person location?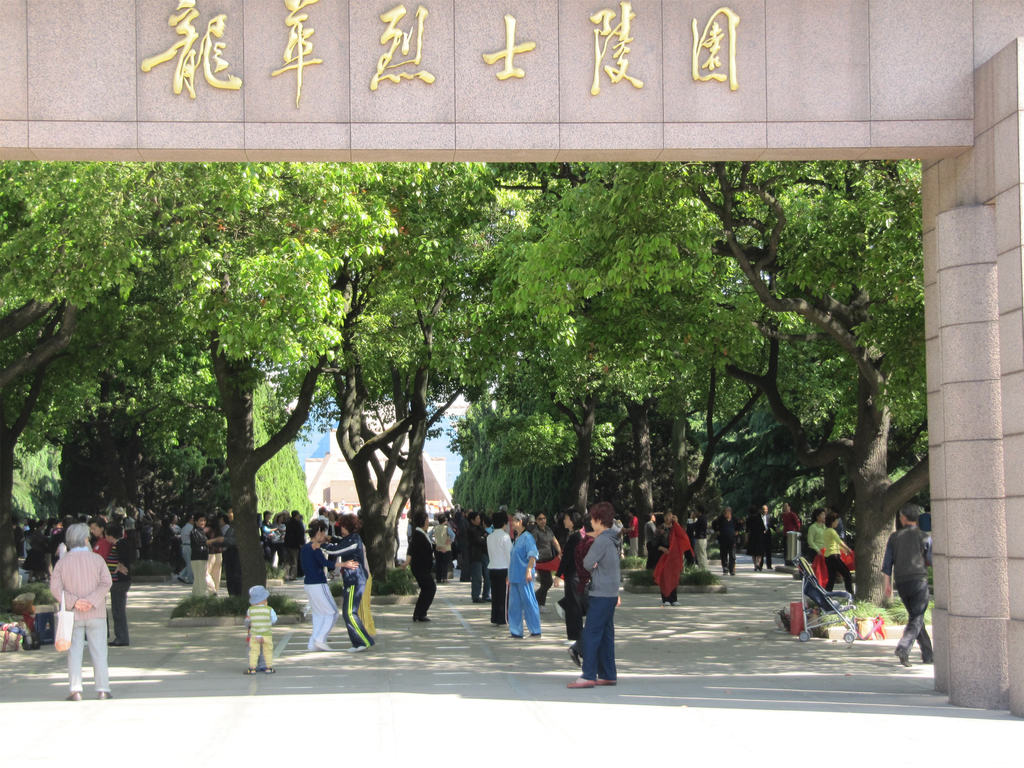
box=[772, 499, 803, 564]
